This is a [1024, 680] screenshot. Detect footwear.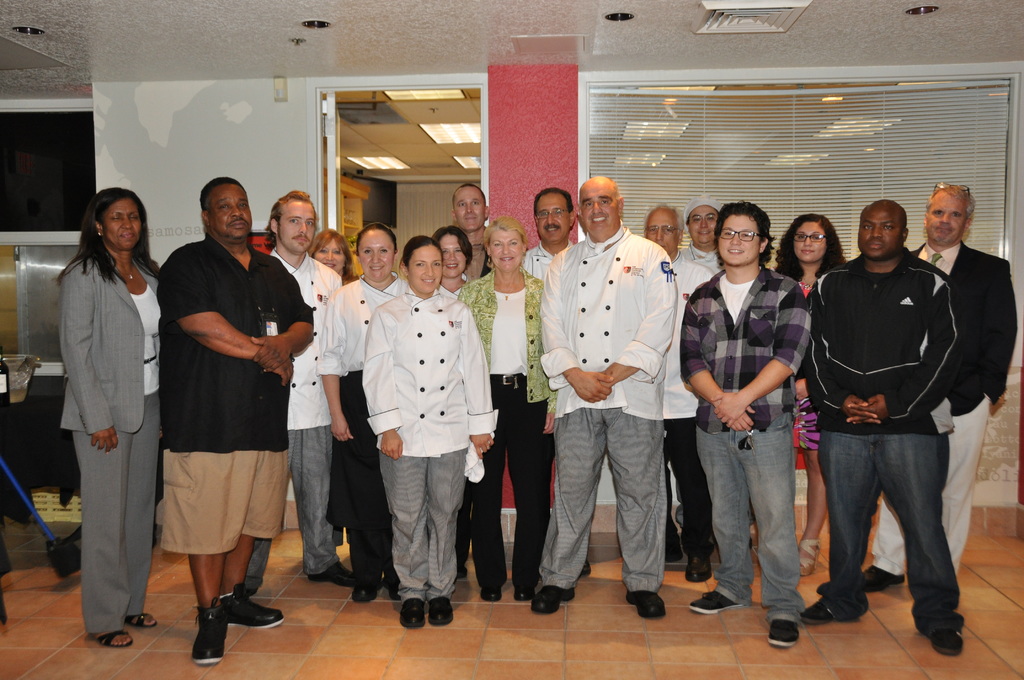
Rect(307, 559, 354, 588).
